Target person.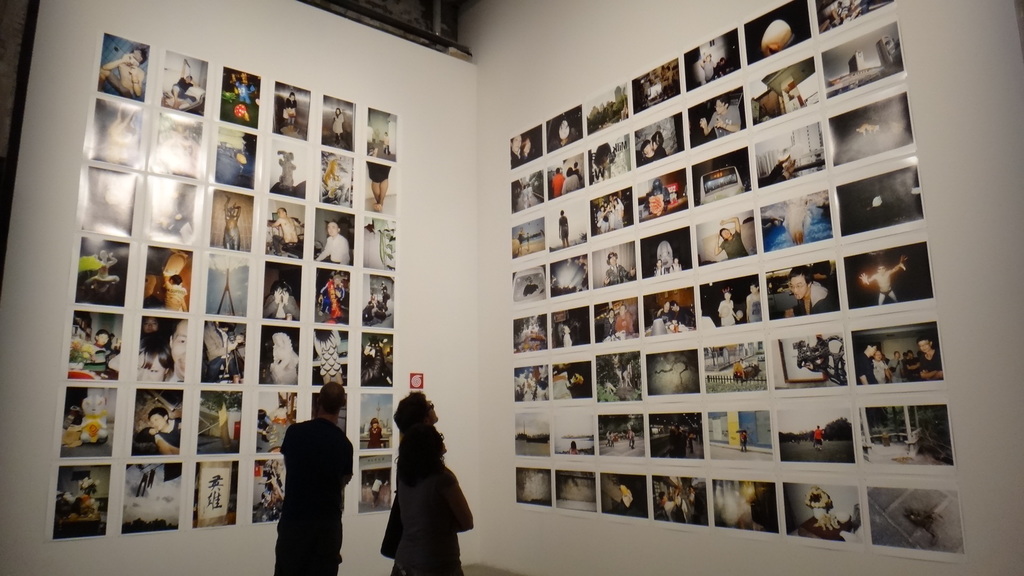
Target region: bbox=[553, 170, 566, 198].
